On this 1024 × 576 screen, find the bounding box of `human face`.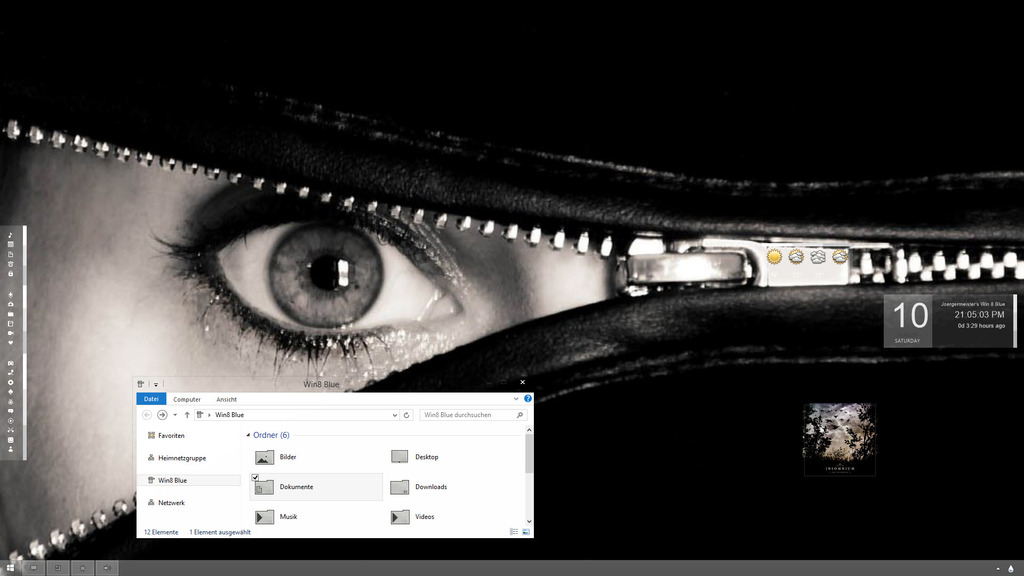
Bounding box: bbox=[4, 140, 614, 556].
